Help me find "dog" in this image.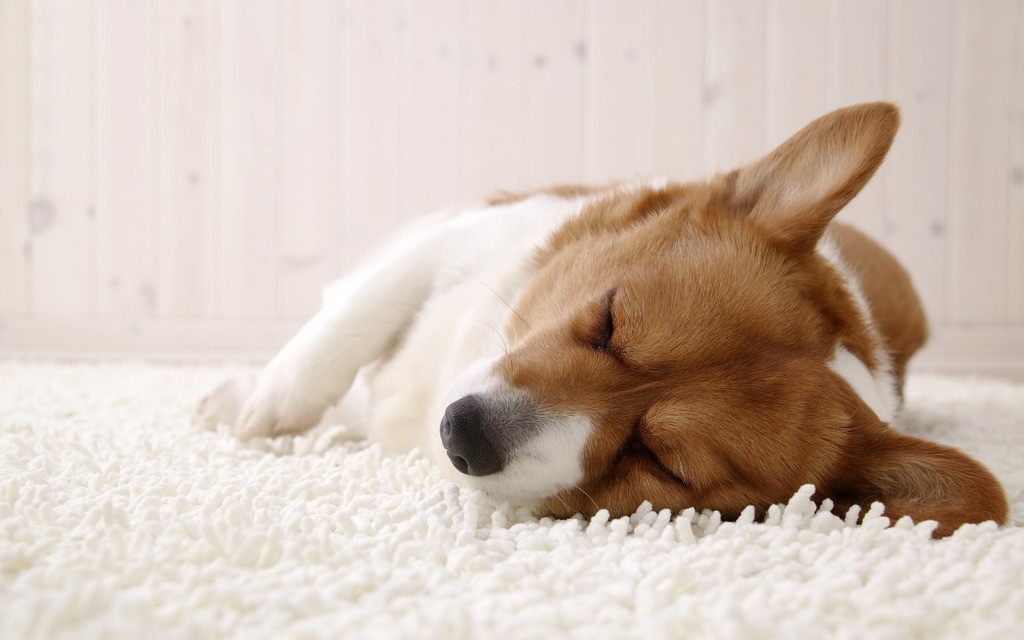
Found it: (189,100,1012,540).
